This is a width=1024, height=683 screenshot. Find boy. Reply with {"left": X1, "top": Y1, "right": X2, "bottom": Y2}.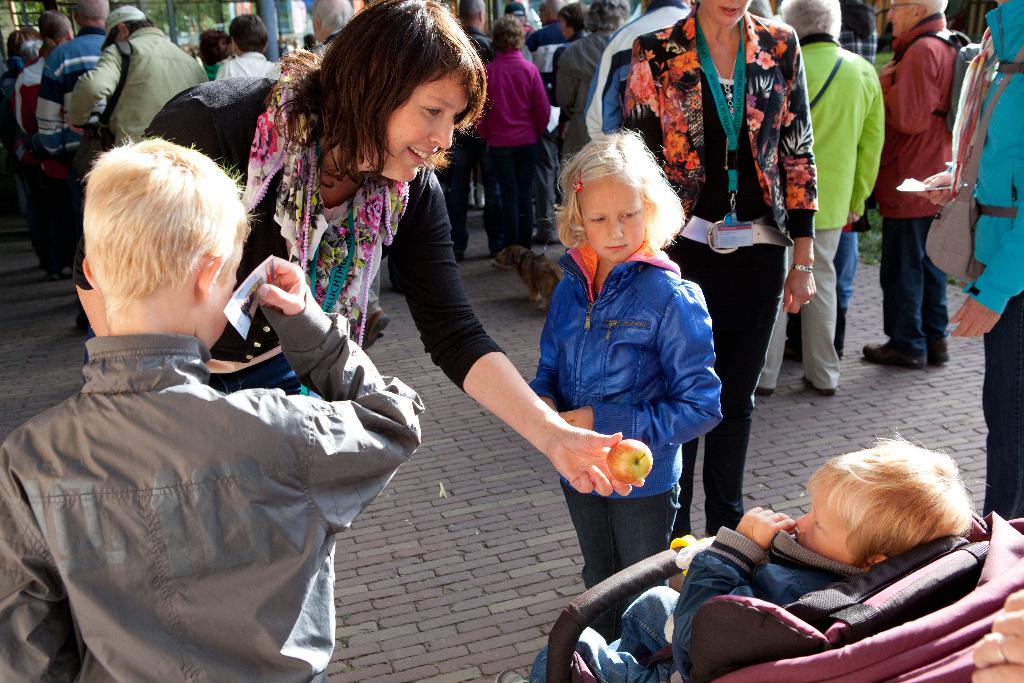
{"left": 495, "top": 428, "right": 975, "bottom": 682}.
